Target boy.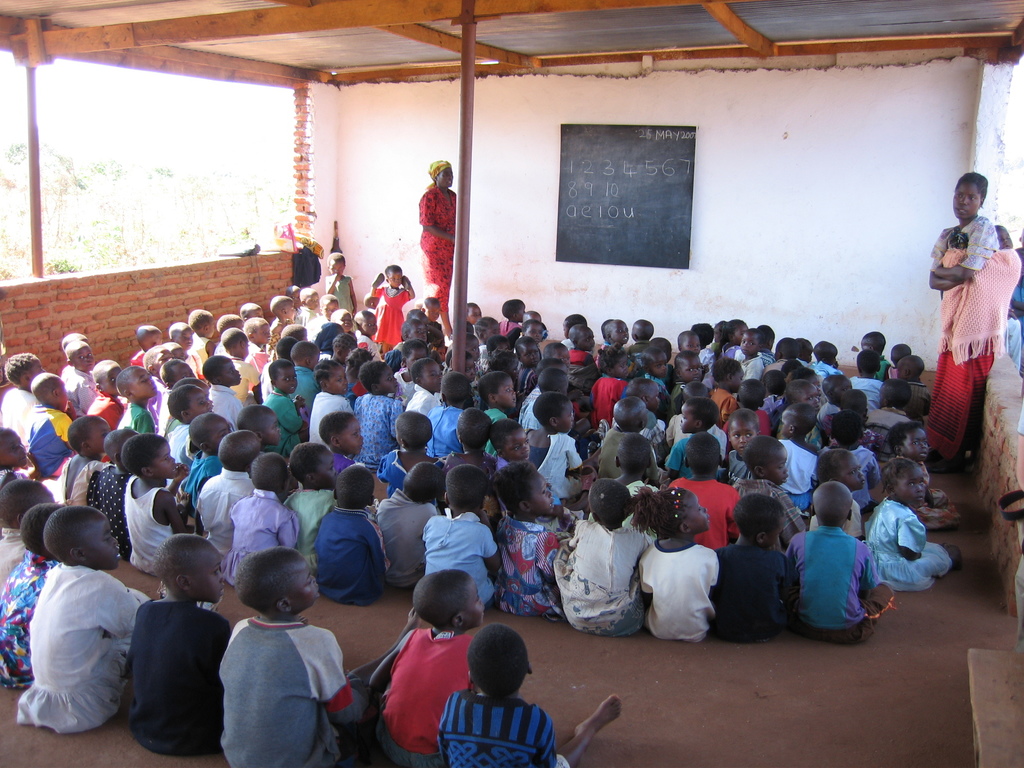
Target region: 216:545:375:767.
